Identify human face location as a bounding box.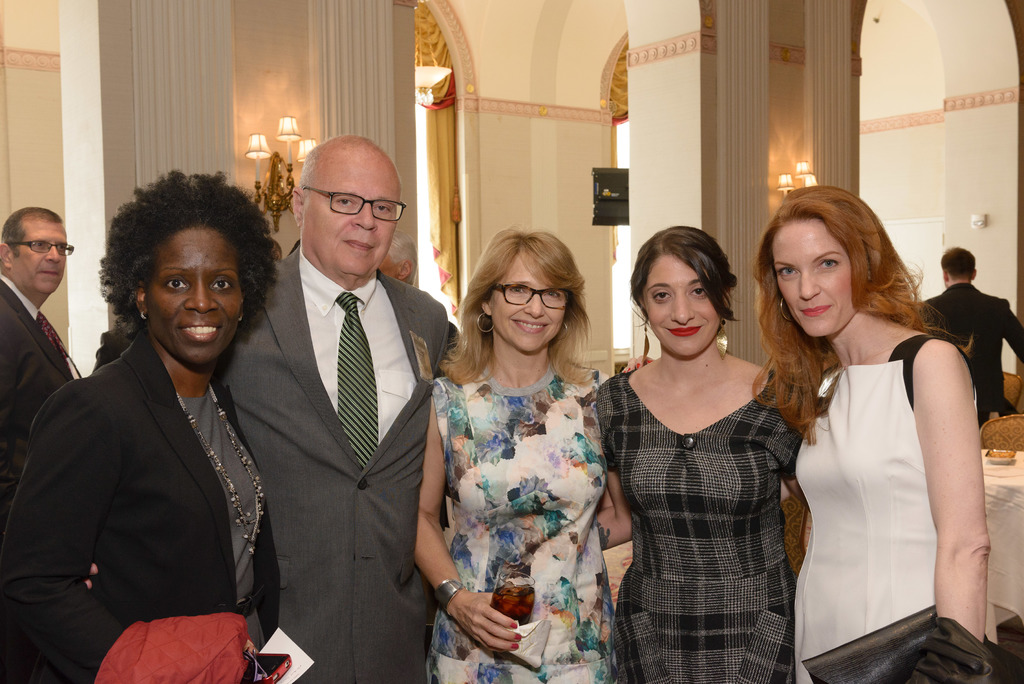
box=[643, 259, 719, 359].
